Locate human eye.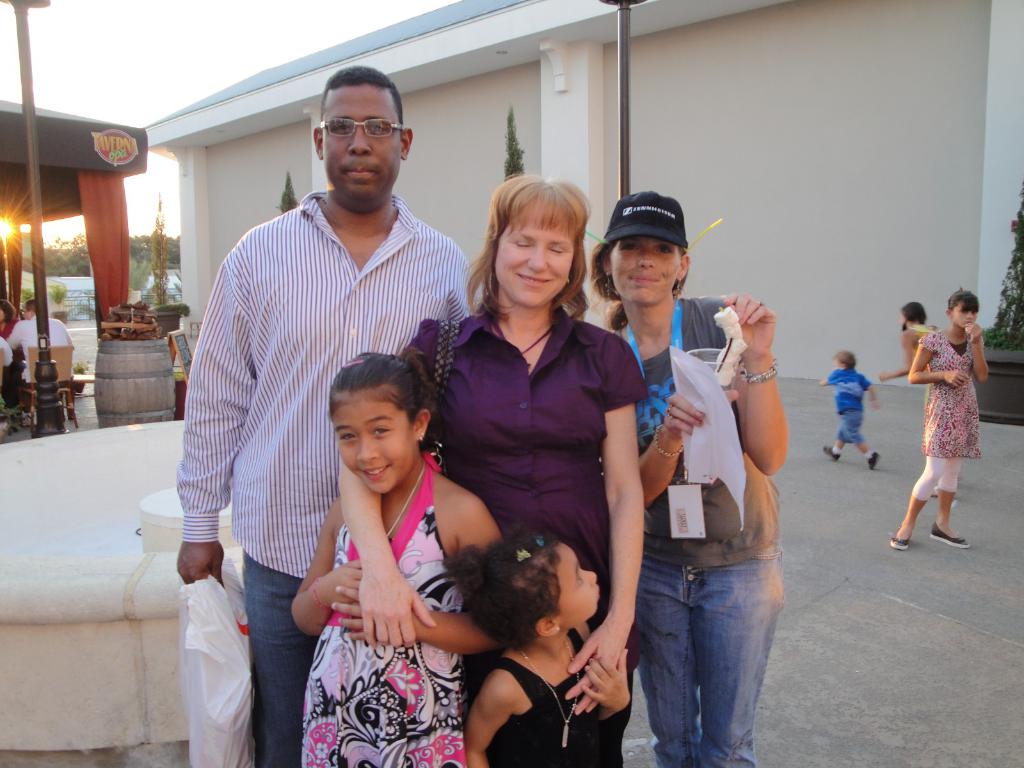
Bounding box: pyautogui.locateOnScreen(578, 574, 588, 589).
